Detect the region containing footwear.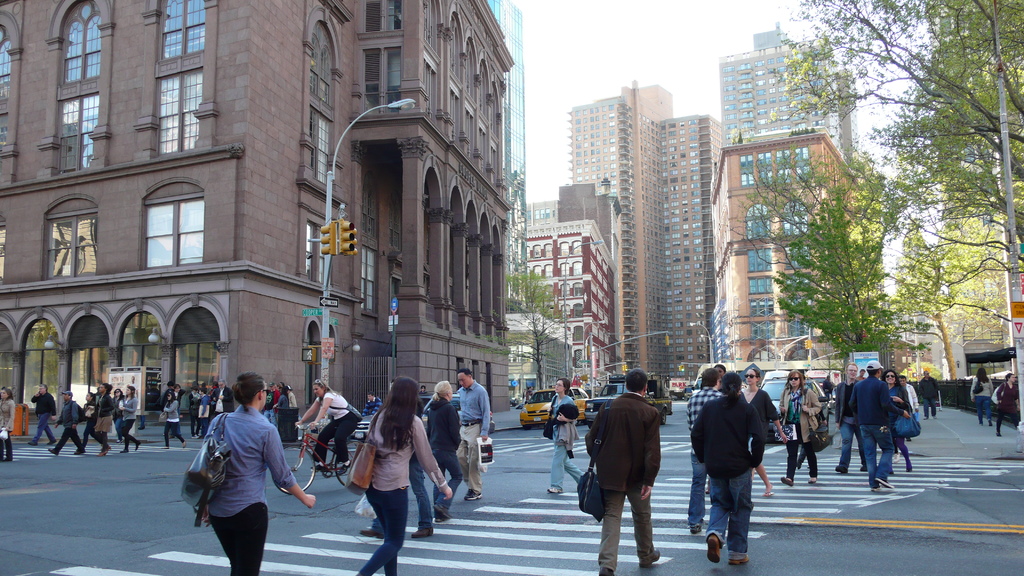
detection(360, 526, 382, 539).
